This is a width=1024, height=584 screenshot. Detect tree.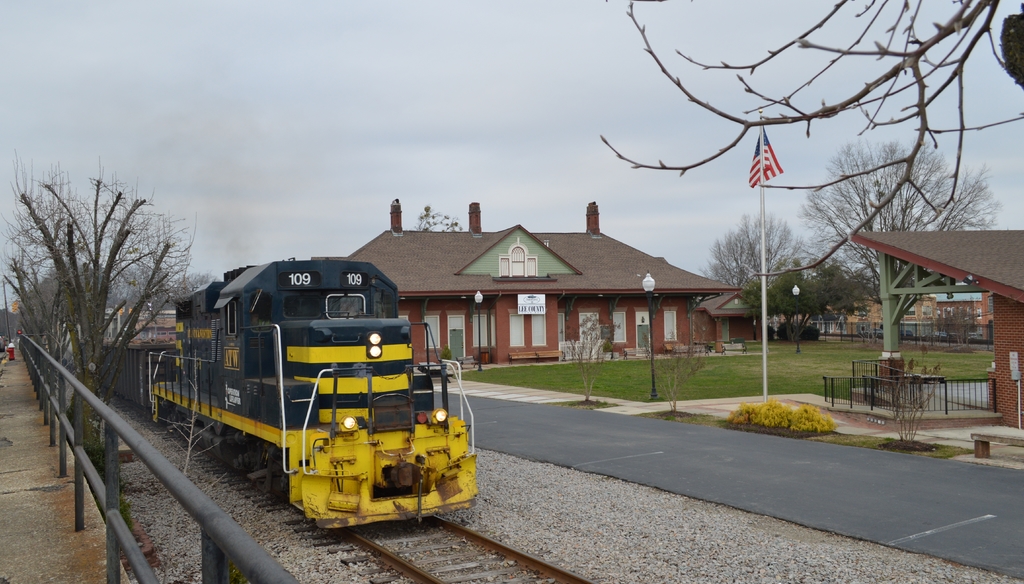
bbox=[705, 202, 852, 352].
